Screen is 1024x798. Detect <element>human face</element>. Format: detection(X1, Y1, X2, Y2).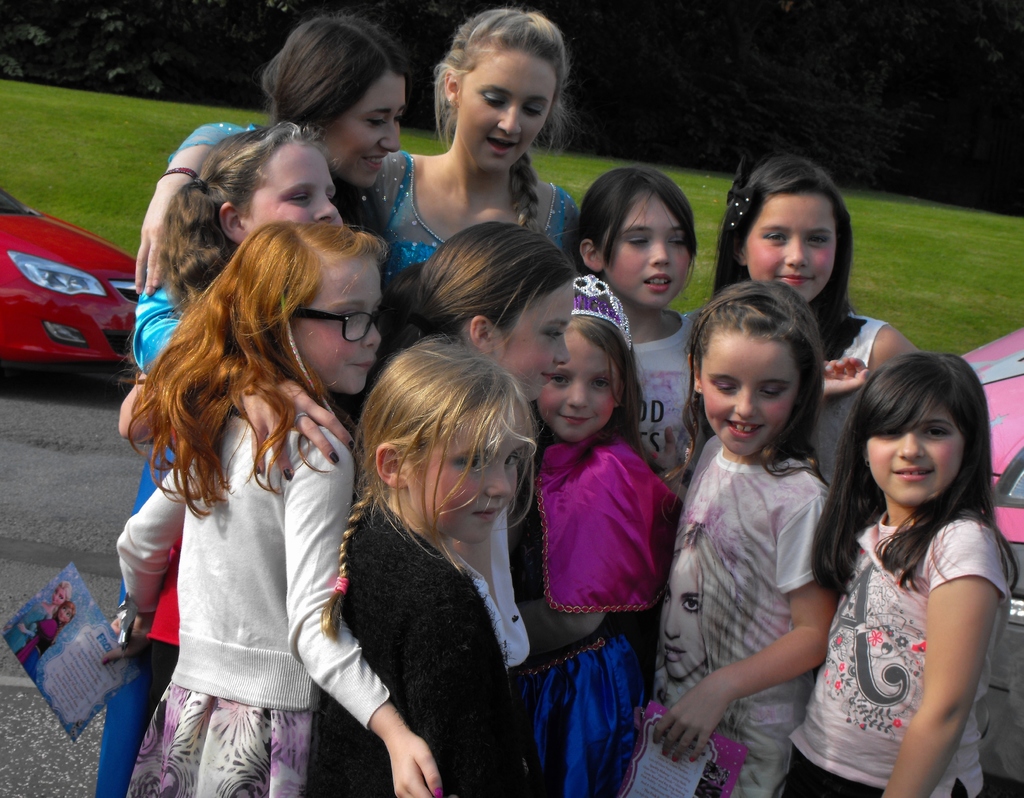
detection(296, 256, 381, 395).
